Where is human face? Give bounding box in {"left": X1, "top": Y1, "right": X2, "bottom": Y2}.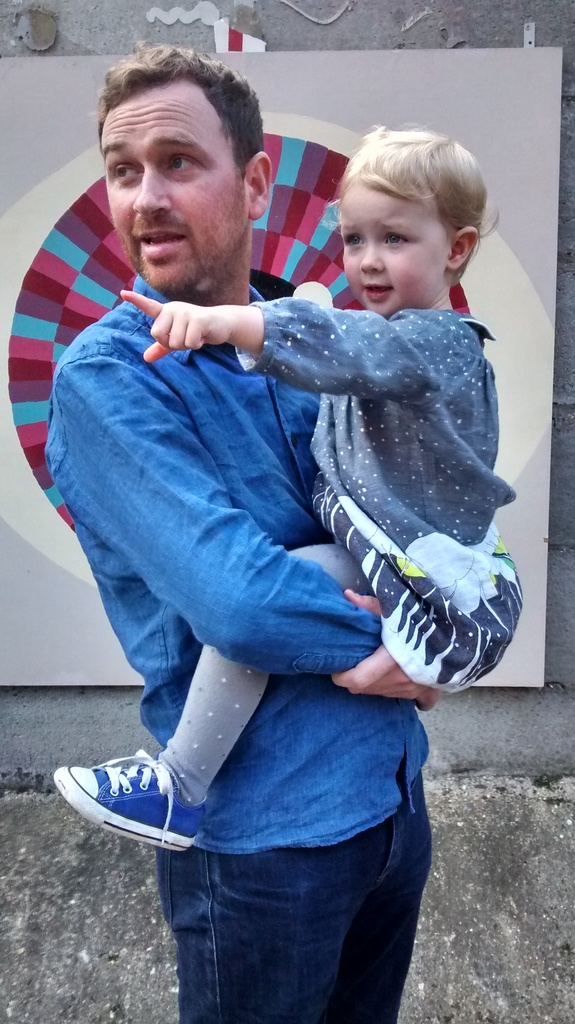
{"left": 336, "top": 182, "right": 455, "bottom": 319}.
